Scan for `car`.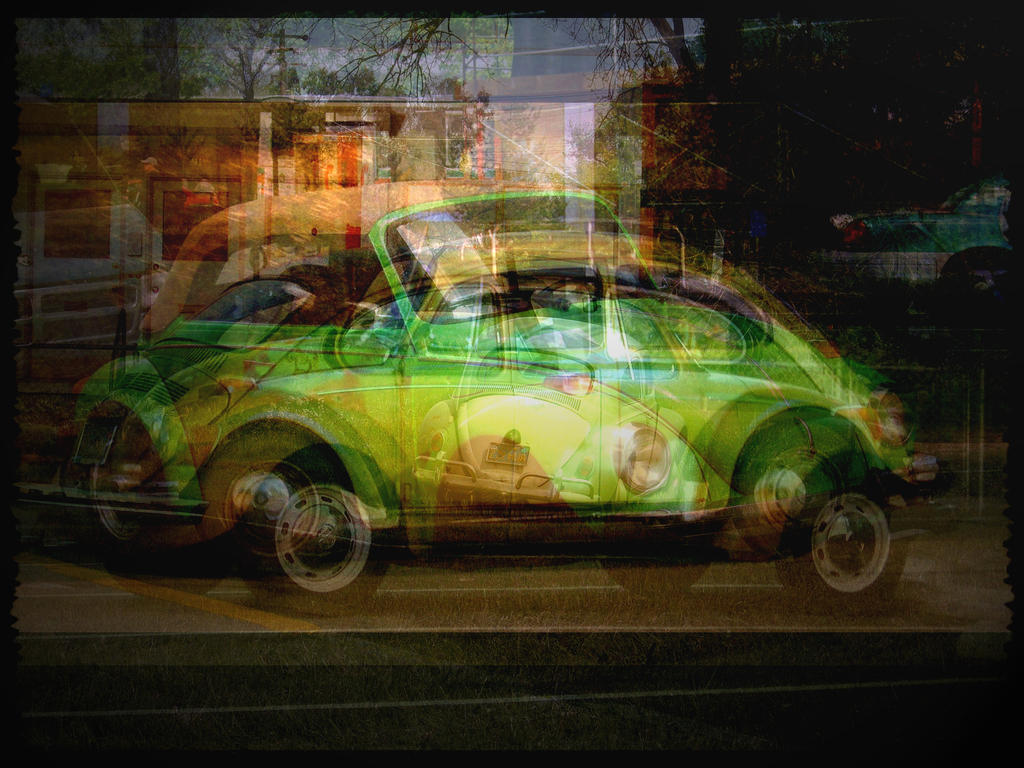
Scan result: {"left": 45, "top": 209, "right": 916, "bottom": 595}.
